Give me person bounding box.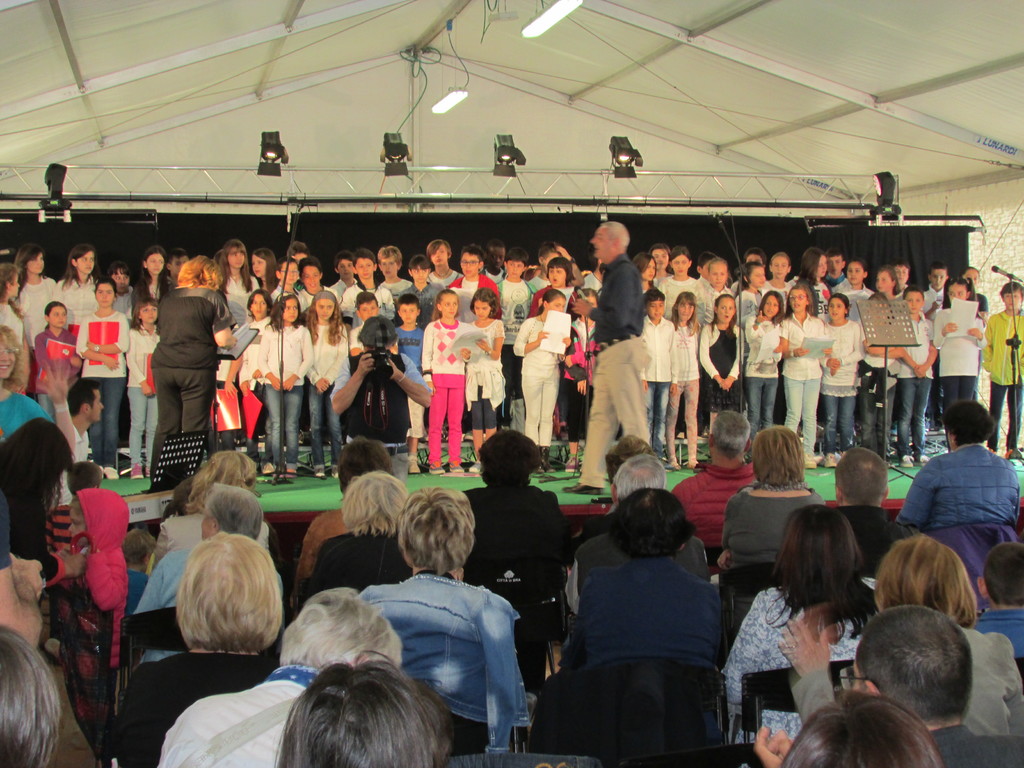
left=296, top=440, right=396, bottom=588.
